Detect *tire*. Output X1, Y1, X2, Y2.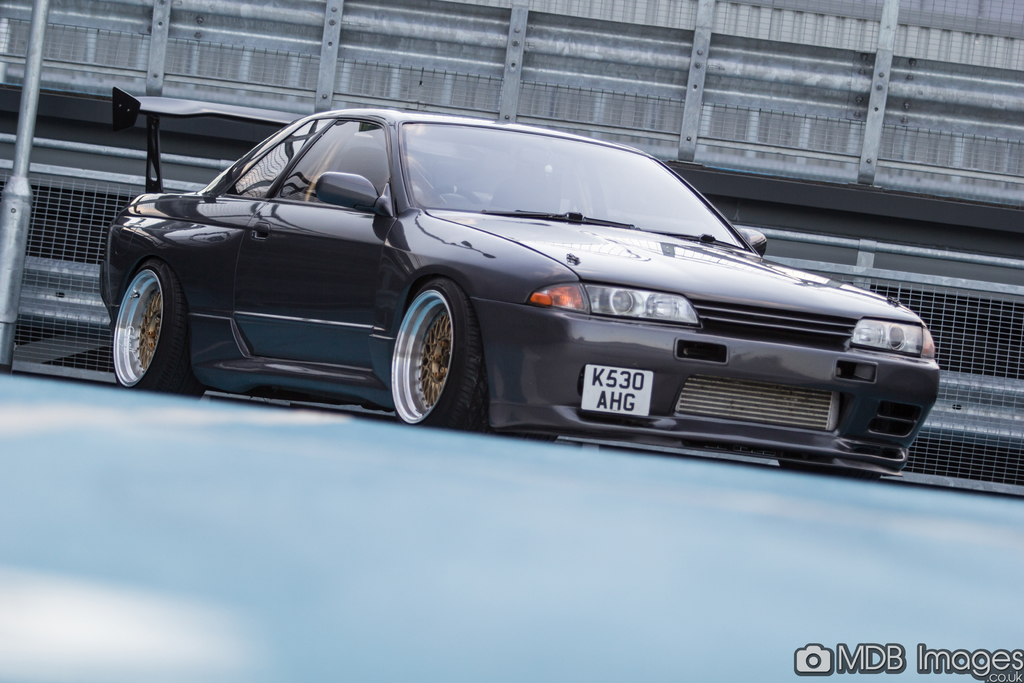
390, 284, 486, 425.
